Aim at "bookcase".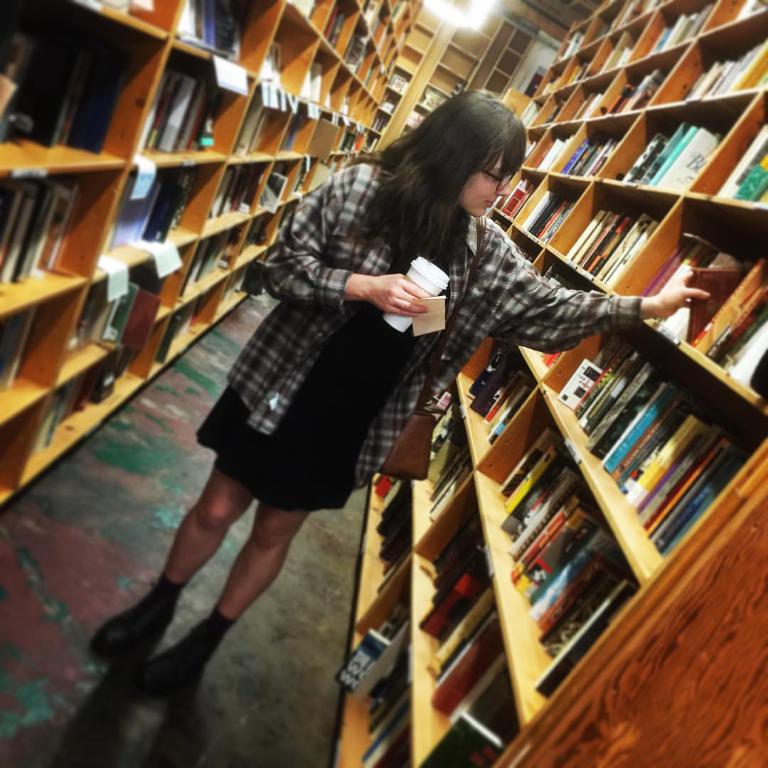
Aimed at crop(361, 7, 440, 156).
